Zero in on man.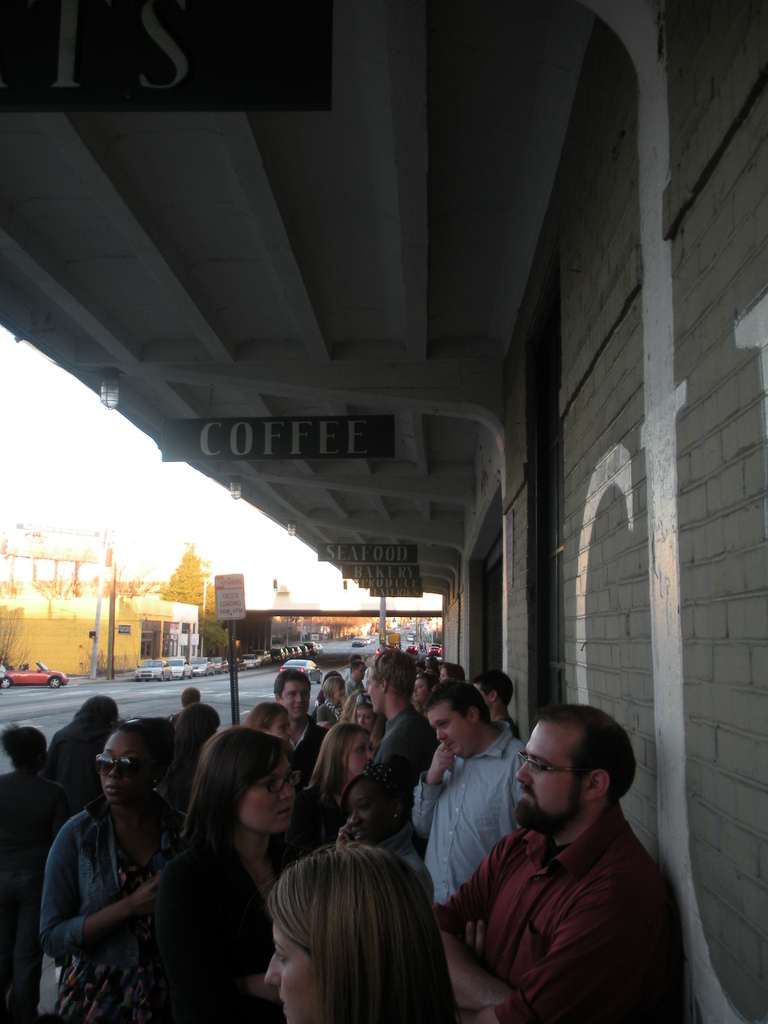
Zeroed in: BBox(365, 651, 442, 815).
